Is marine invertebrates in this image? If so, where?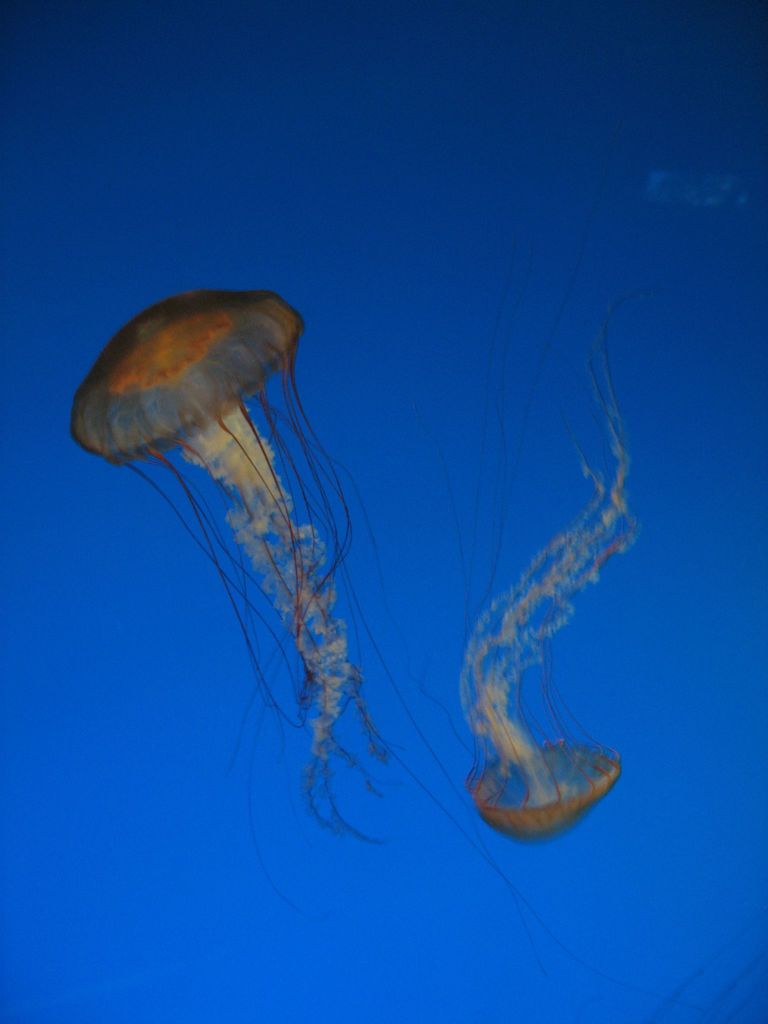
Yes, at pyautogui.locateOnScreen(72, 290, 694, 1004).
